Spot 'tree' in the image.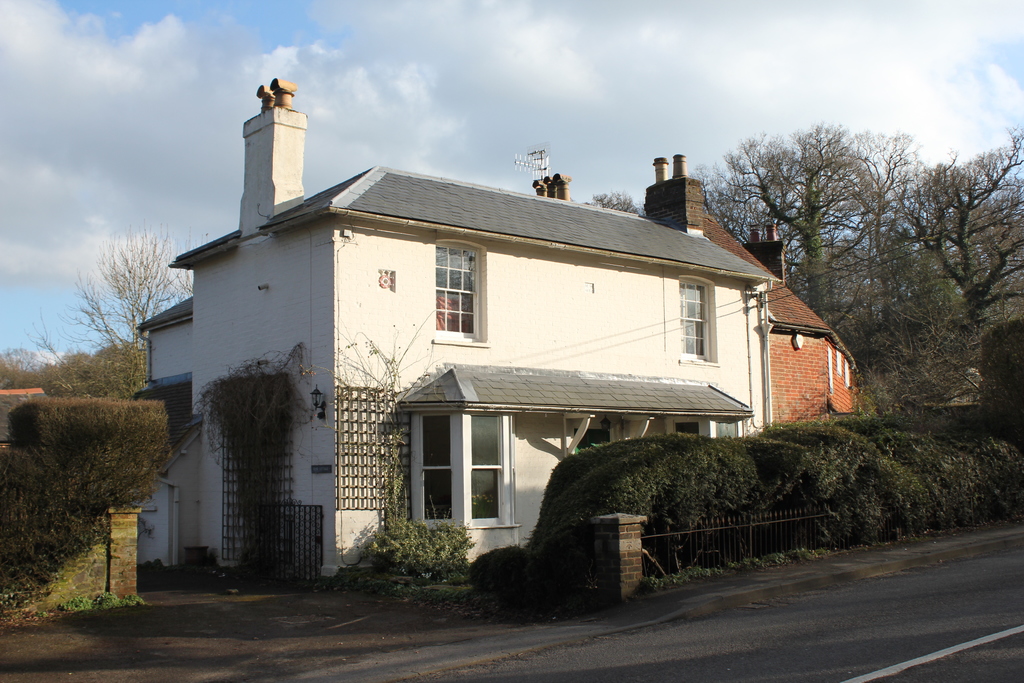
'tree' found at (702,129,913,314).
